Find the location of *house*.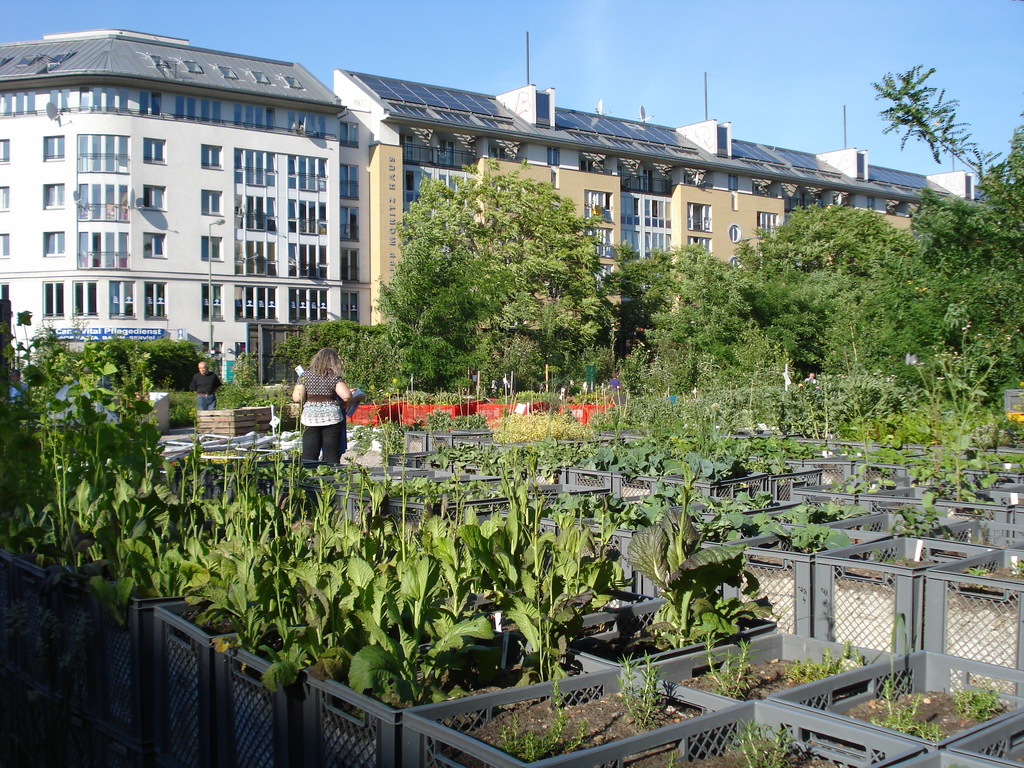
Location: 329,65,621,362.
